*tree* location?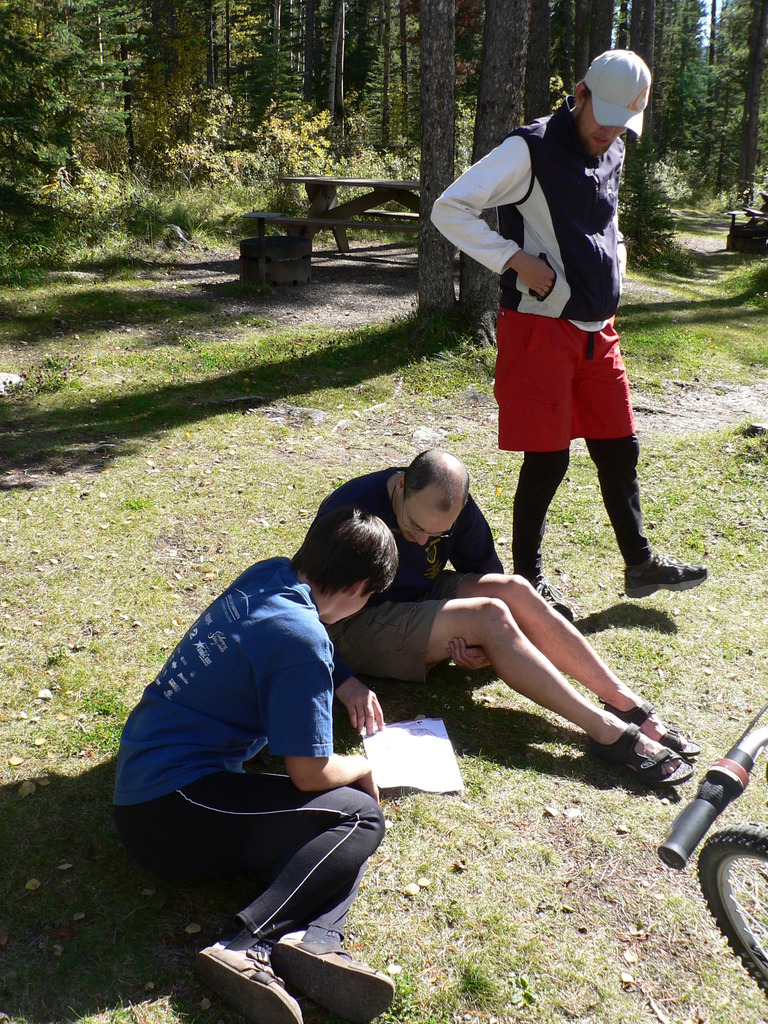
415:0:533:313
